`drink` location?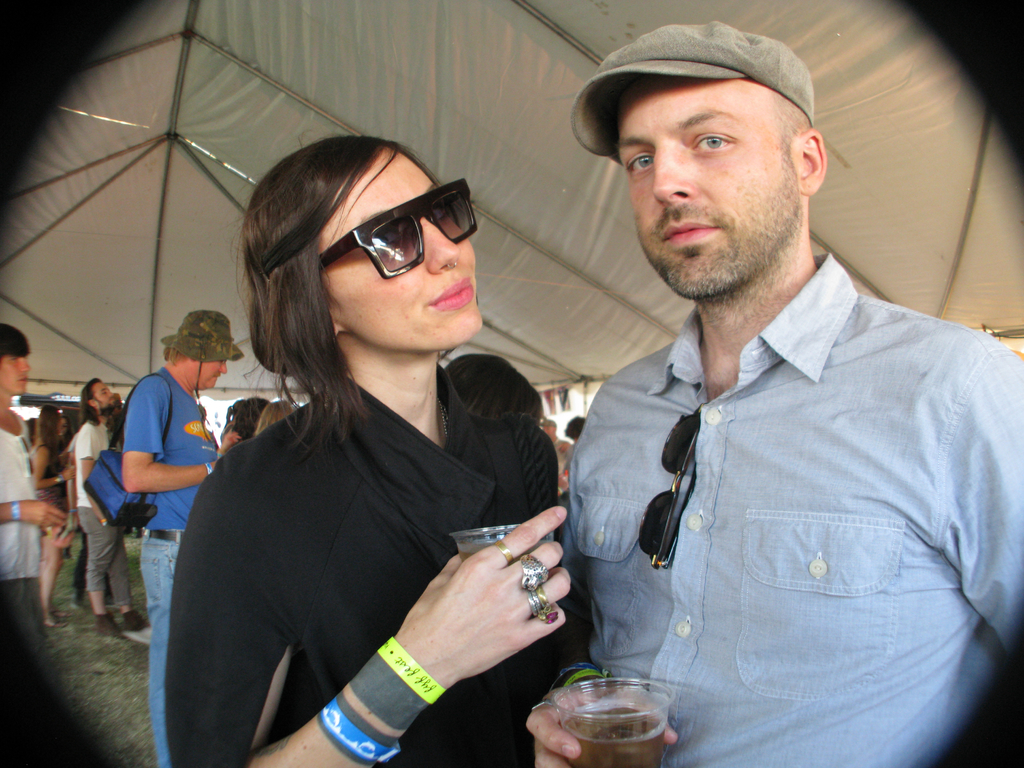
(left=553, top=664, right=694, bottom=767)
